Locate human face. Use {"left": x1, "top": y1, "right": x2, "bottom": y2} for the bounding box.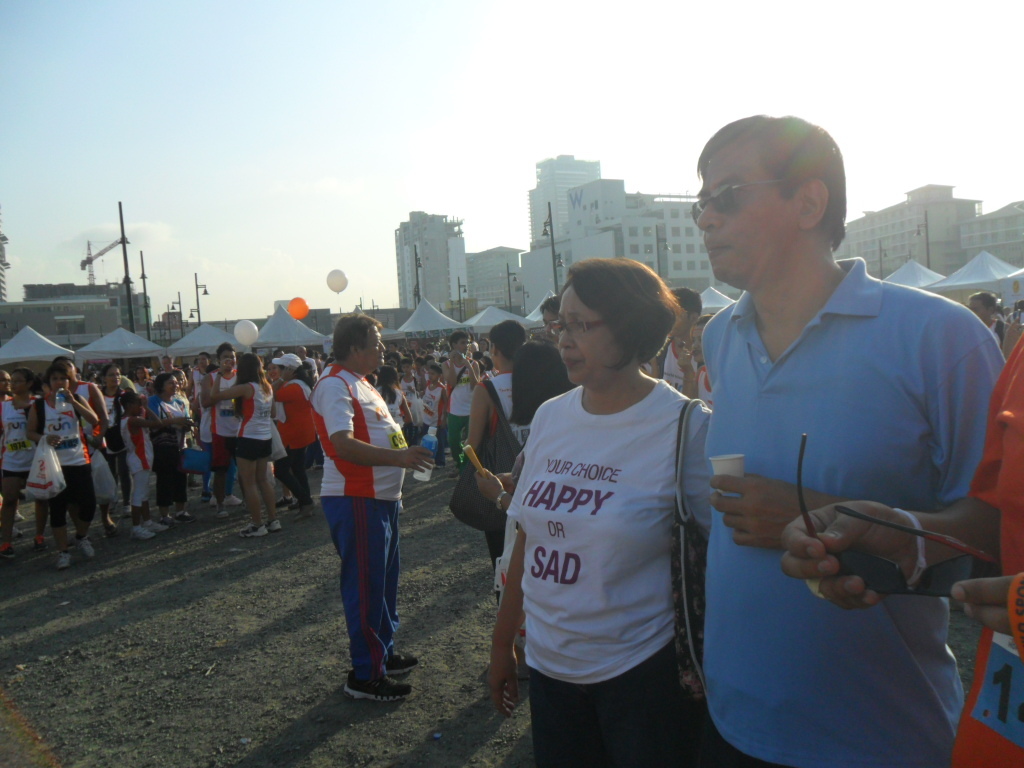
{"left": 197, "top": 353, "right": 210, "bottom": 368}.
